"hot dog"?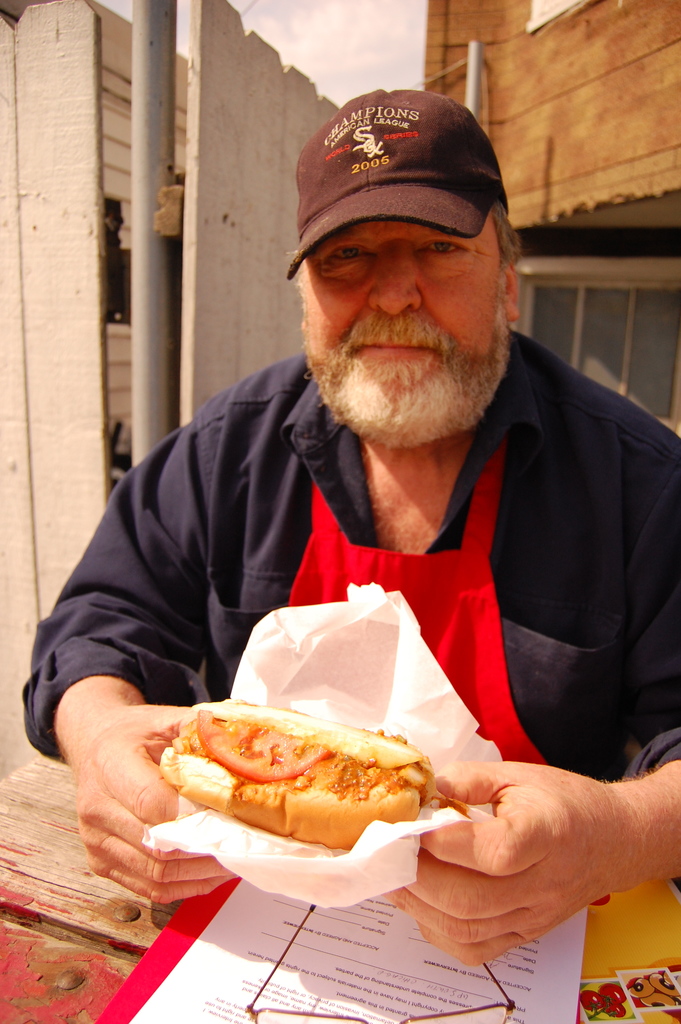
bbox(155, 700, 452, 865)
